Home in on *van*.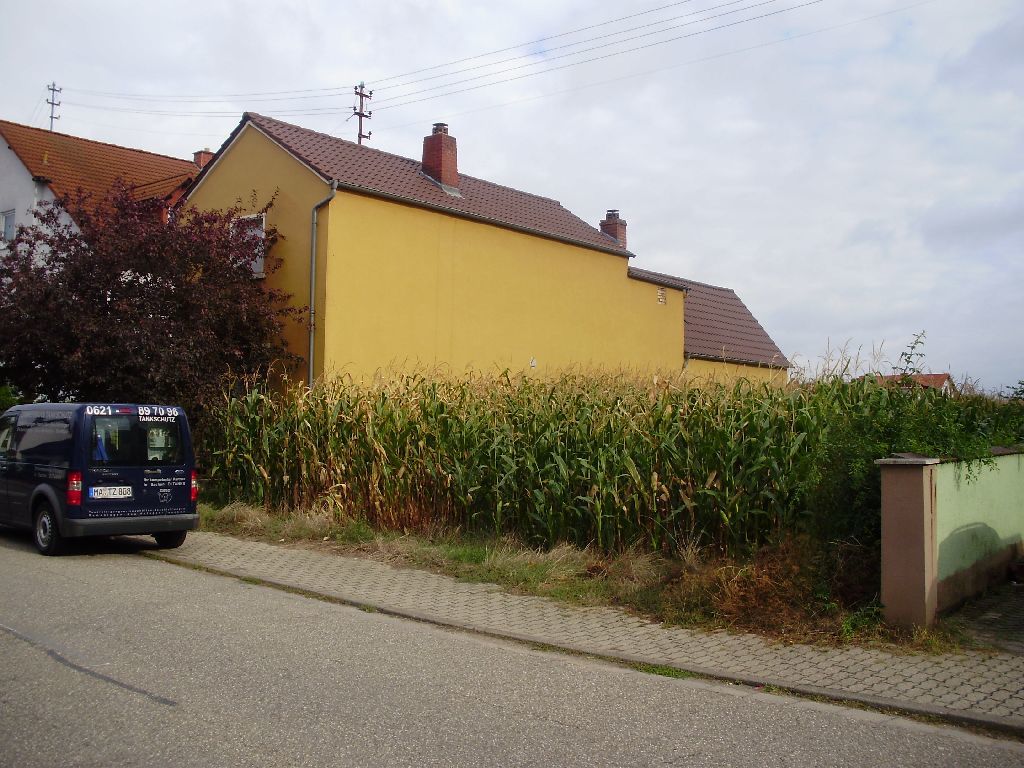
Homed in at 0, 401, 202, 556.
